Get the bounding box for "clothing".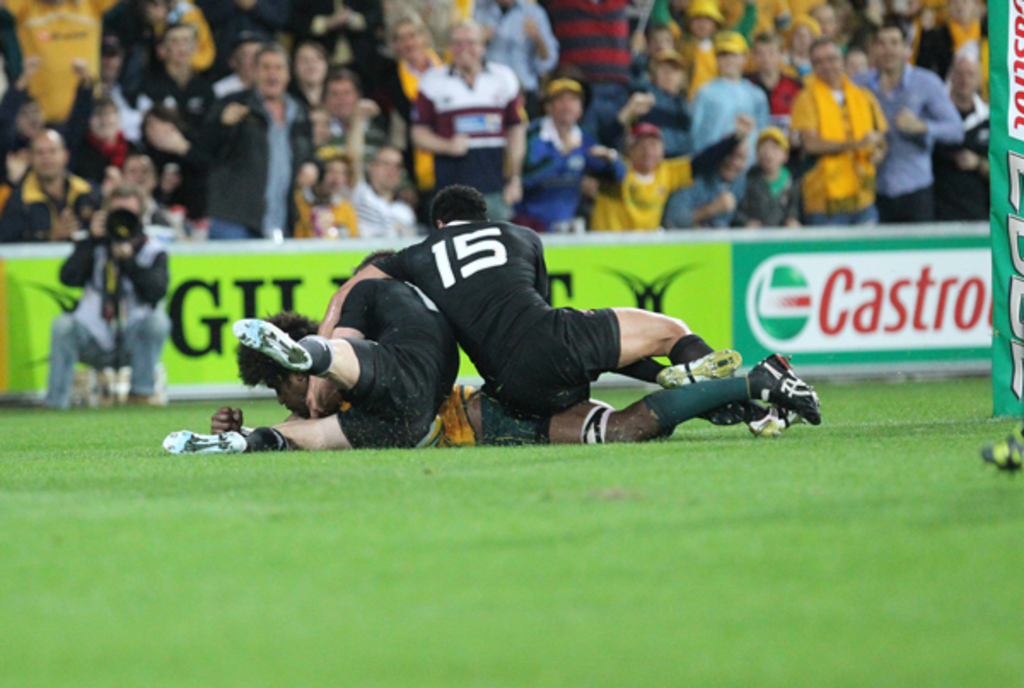
(x1=184, y1=75, x2=328, y2=234).
